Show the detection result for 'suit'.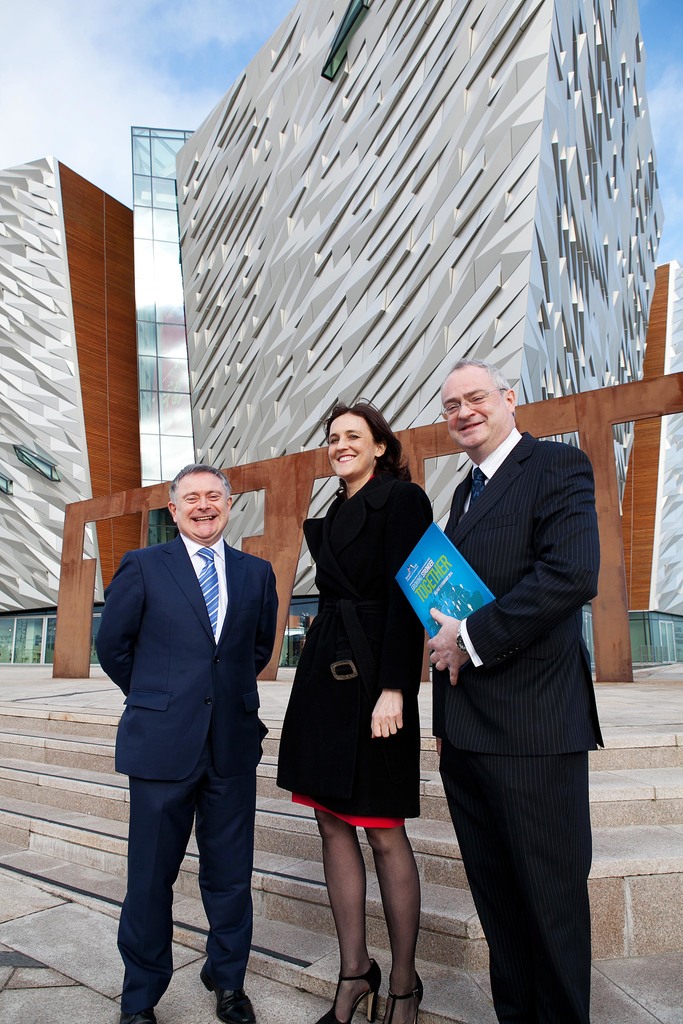
left=112, top=449, right=285, bottom=1020.
